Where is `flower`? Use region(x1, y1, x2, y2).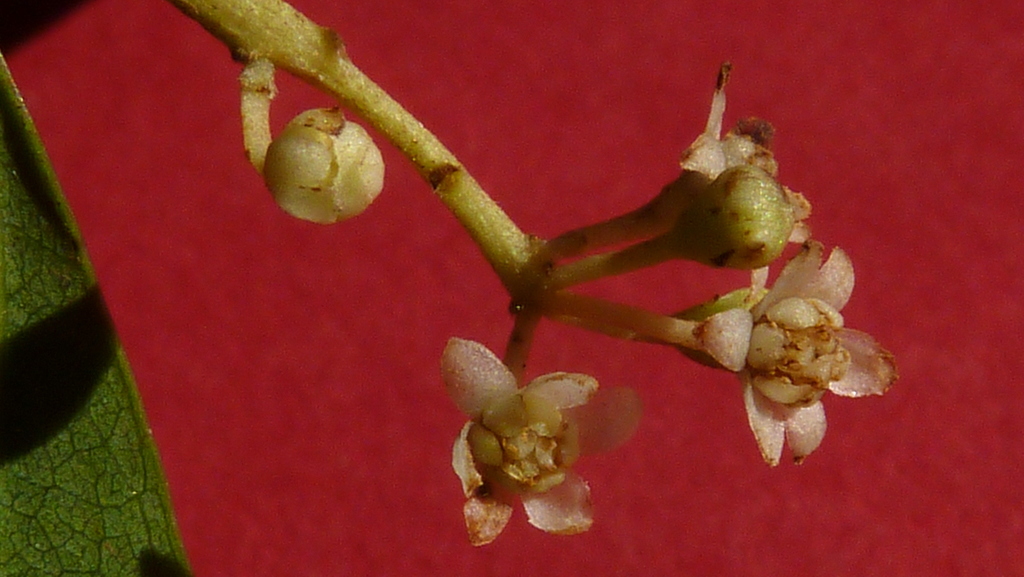
region(440, 334, 636, 546).
